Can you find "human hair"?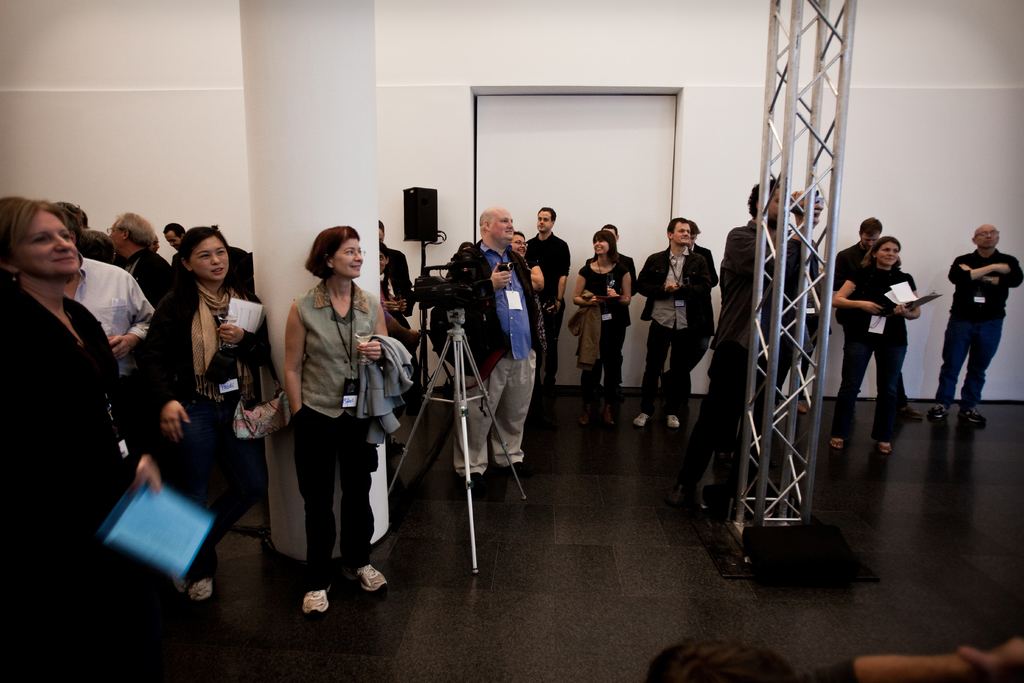
Yes, bounding box: Rect(667, 215, 691, 235).
